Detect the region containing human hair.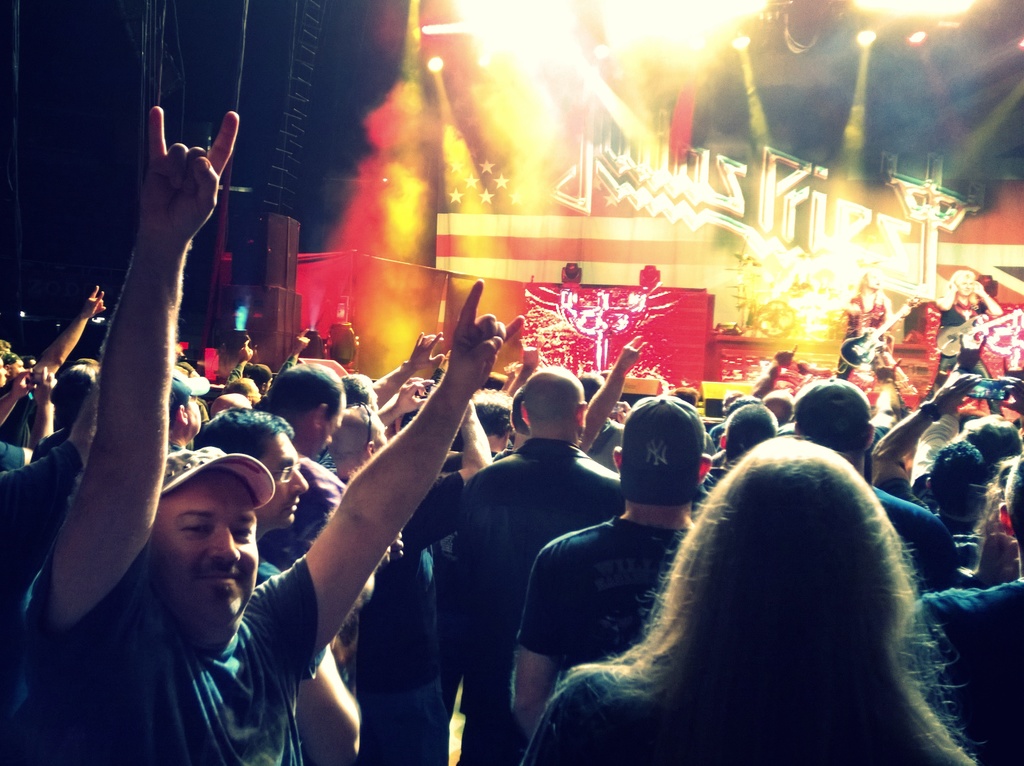
left=1002, top=457, right=1023, bottom=548.
